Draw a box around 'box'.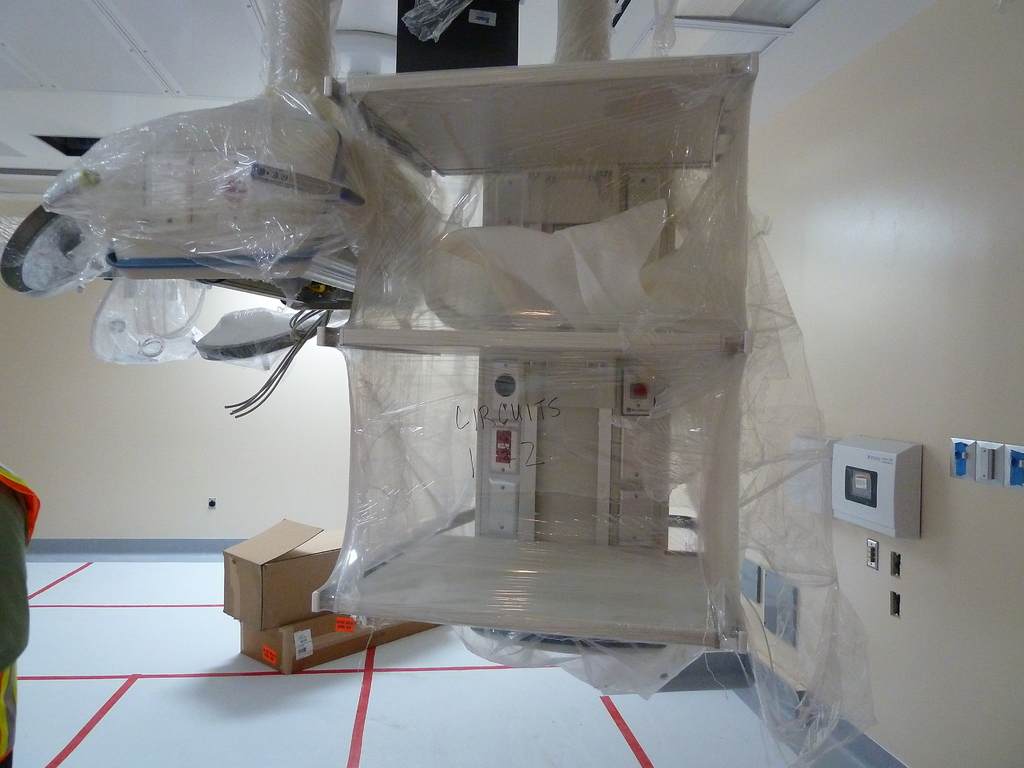
(left=206, top=515, right=355, bottom=653).
